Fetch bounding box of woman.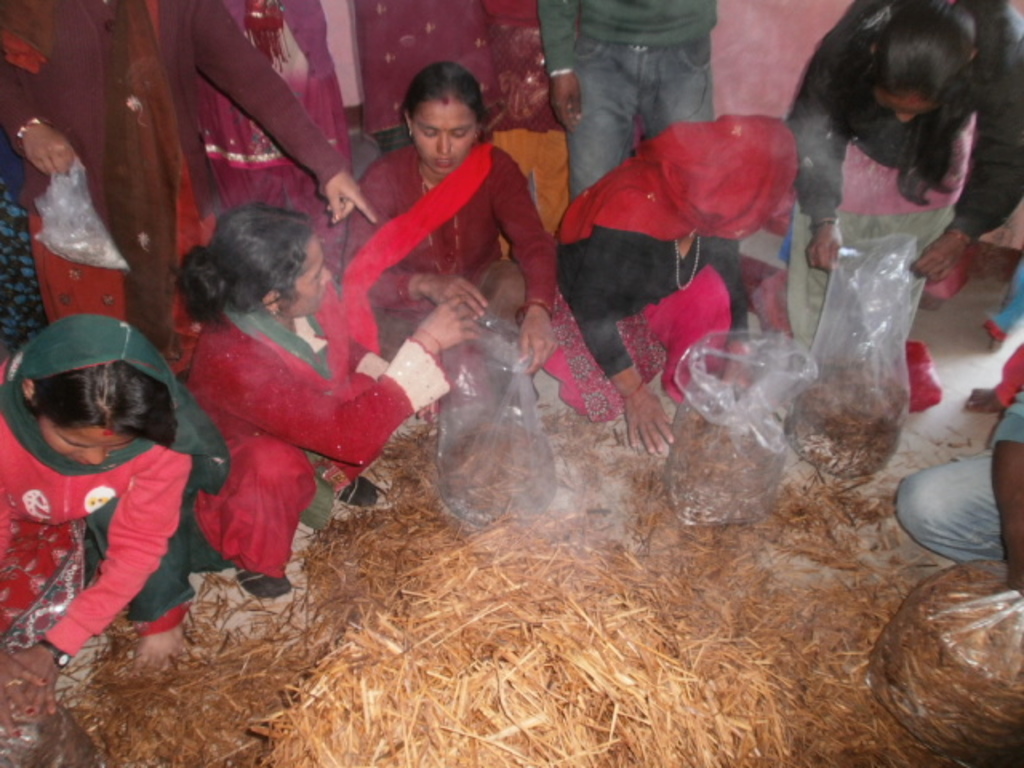
Bbox: {"x1": 334, "y1": 51, "x2": 562, "y2": 419}.
